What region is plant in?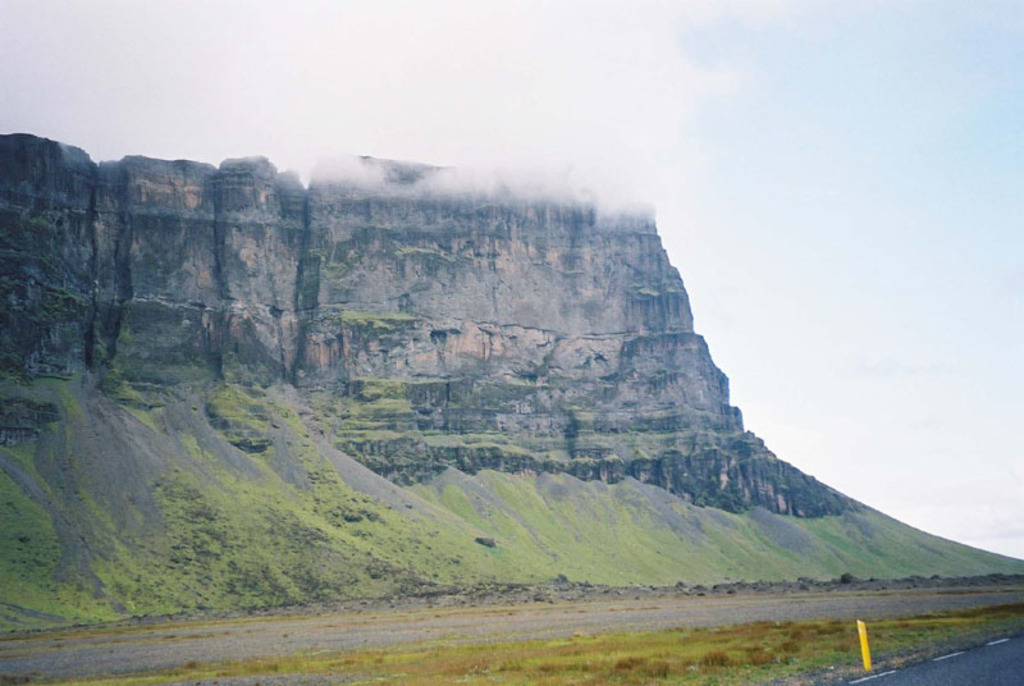
select_region(325, 259, 353, 279).
